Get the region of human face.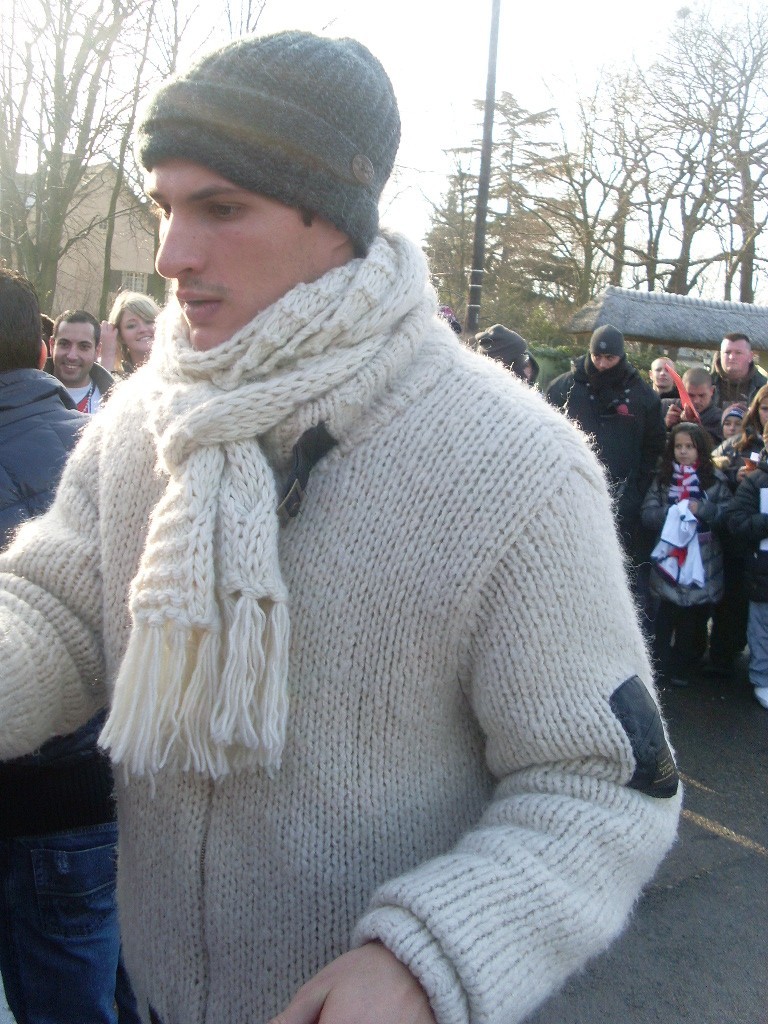
l=121, t=311, r=153, b=355.
